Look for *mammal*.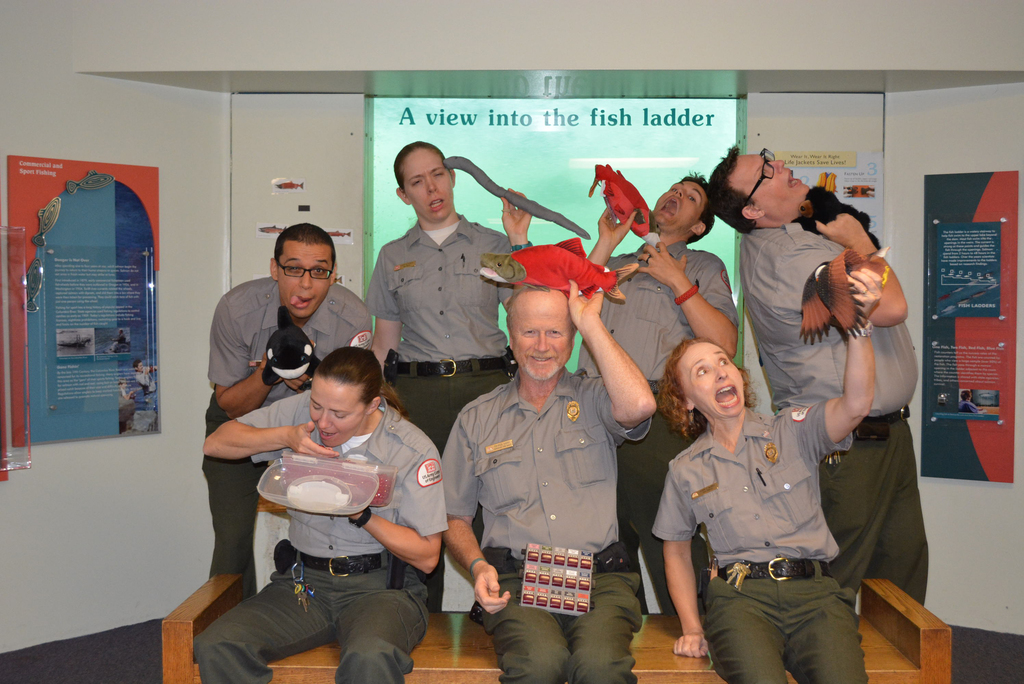
Found: 111 327 127 351.
